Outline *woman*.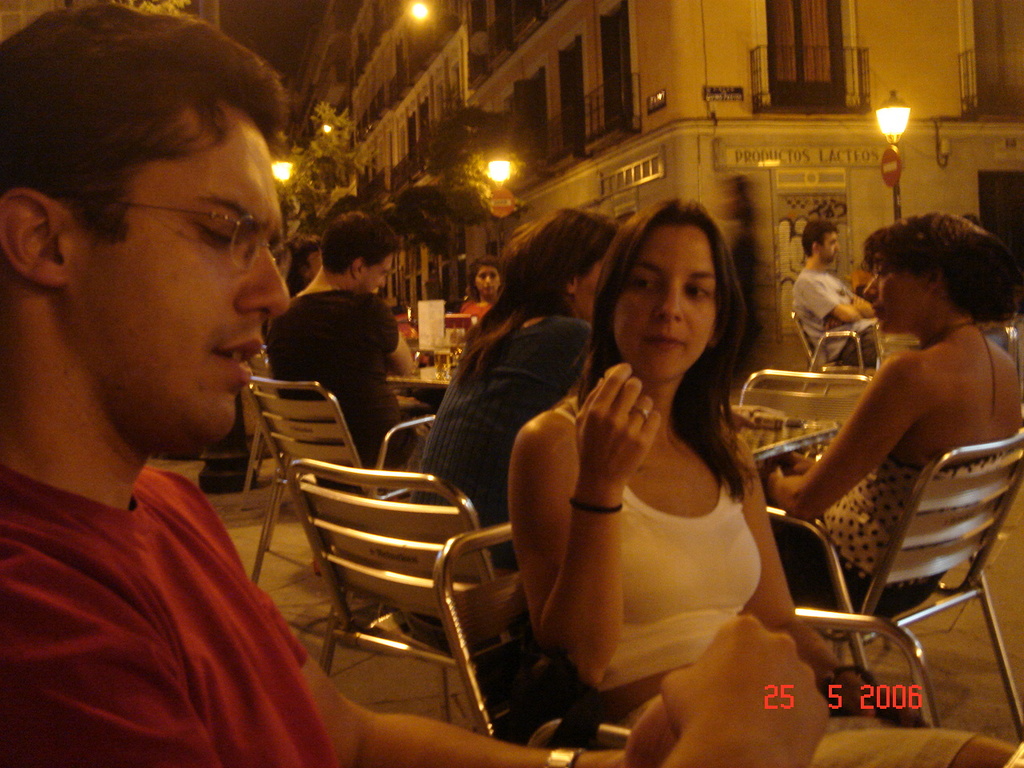
Outline: pyautogui.locateOnScreen(382, 202, 629, 669).
